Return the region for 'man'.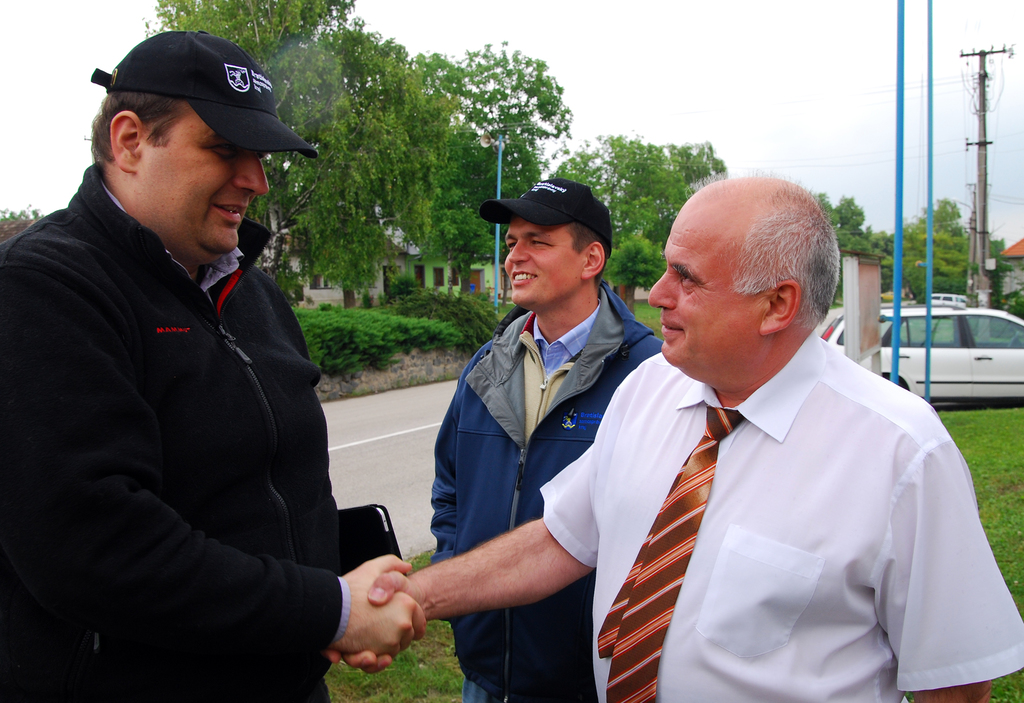
rect(425, 183, 668, 702).
